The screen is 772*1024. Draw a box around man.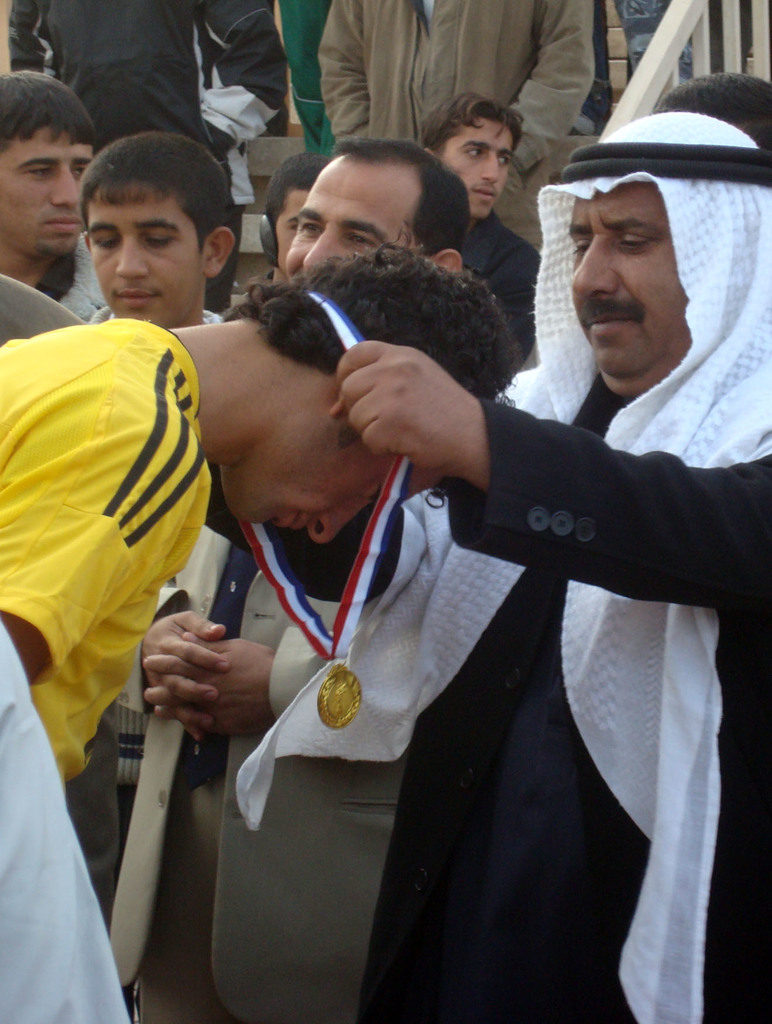
x1=413 y1=92 x2=541 y2=378.
